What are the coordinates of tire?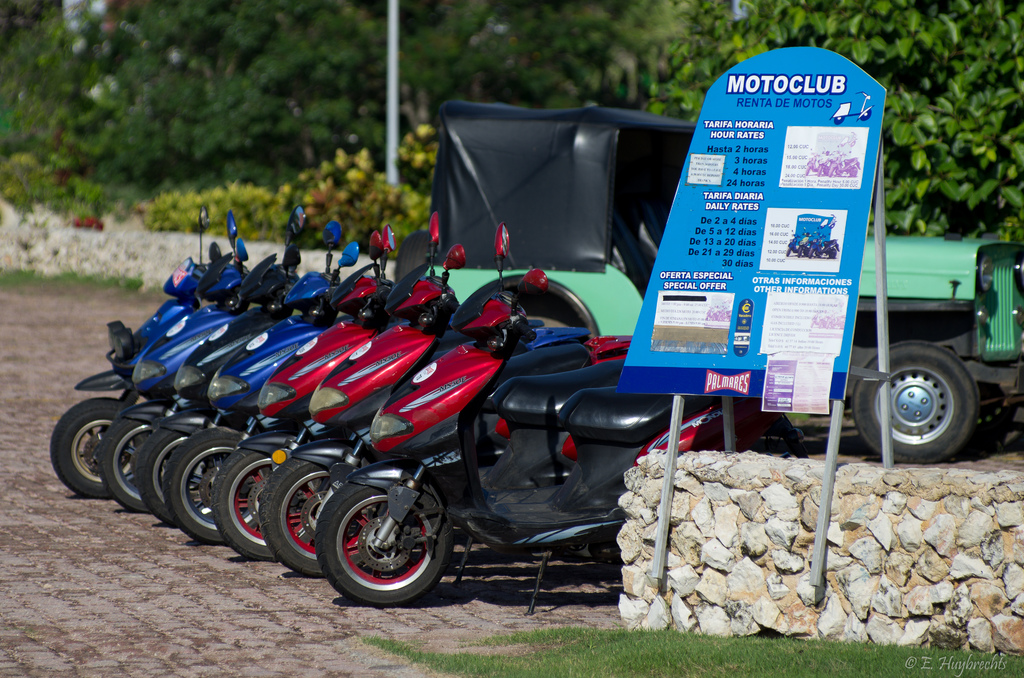
861:314:991:460.
